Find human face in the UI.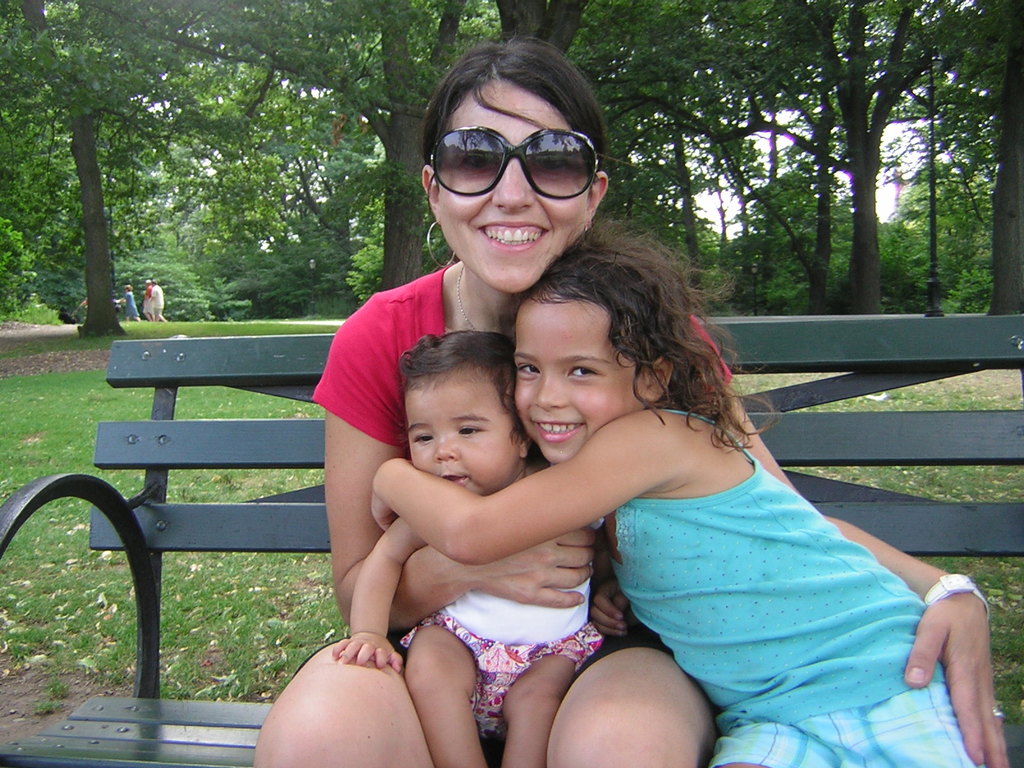
UI element at l=436, t=87, r=587, b=291.
